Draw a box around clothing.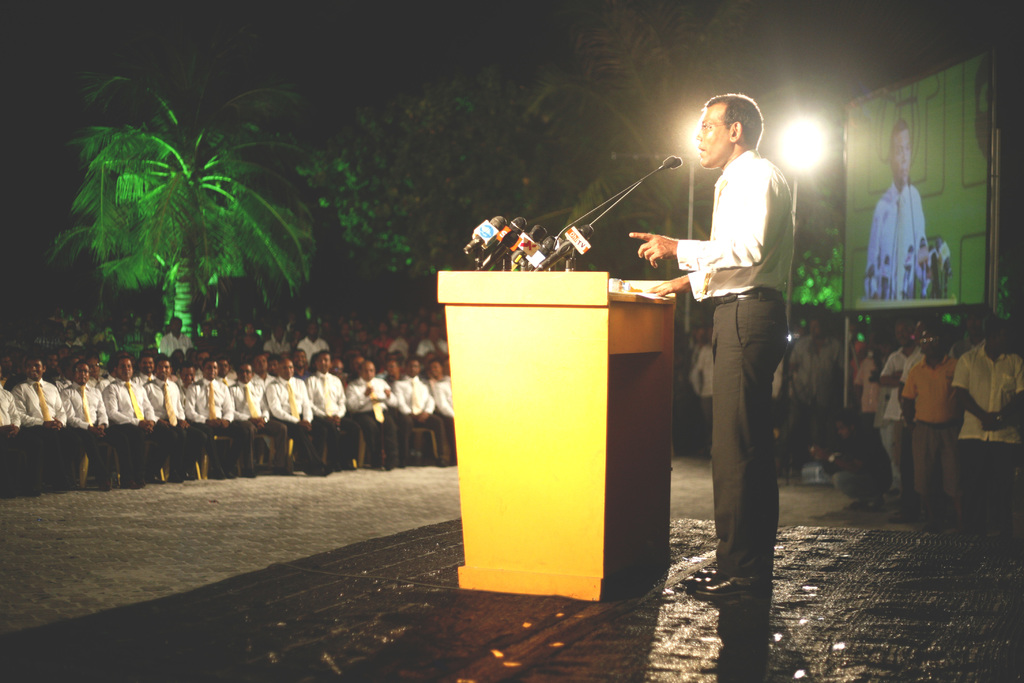
[x1=950, y1=340, x2=1023, y2=520].
